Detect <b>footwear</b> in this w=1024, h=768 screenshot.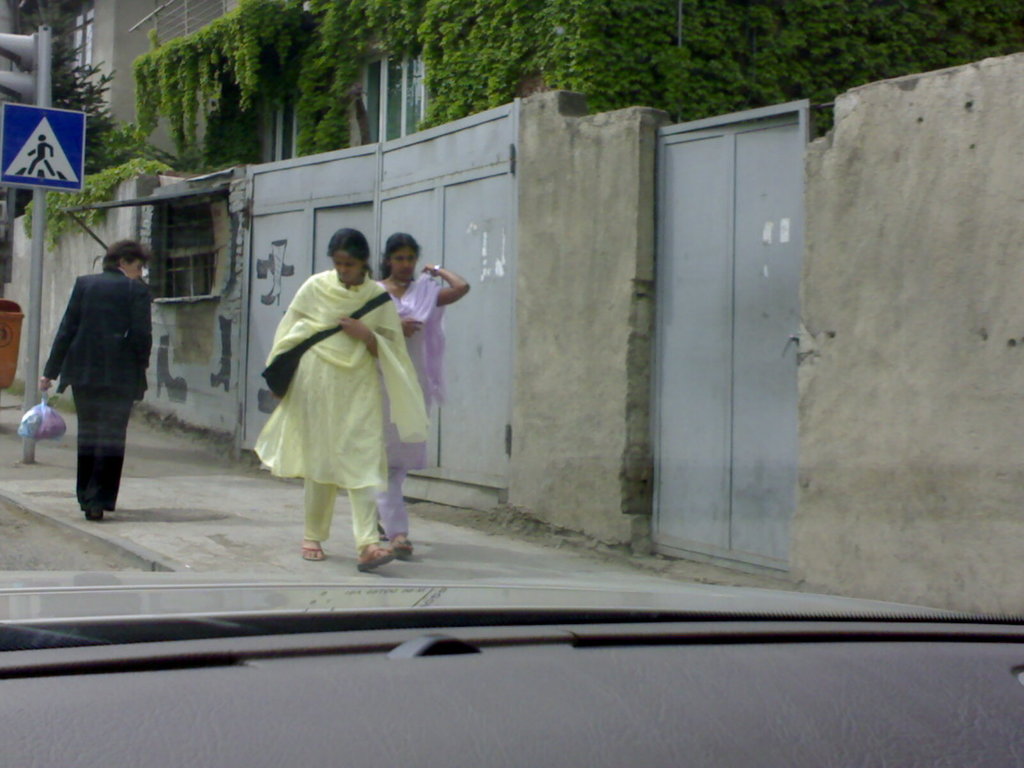
Detection: l=86, t=506, r=106, b=526.
